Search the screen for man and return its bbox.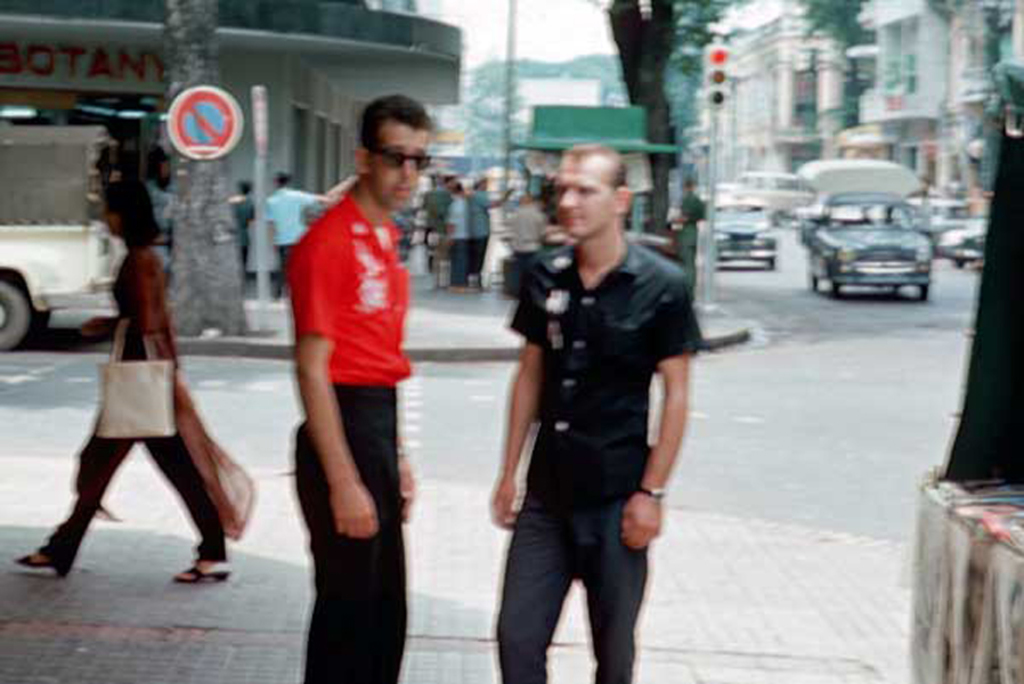
Found: box(481, 141, 715, 671).
